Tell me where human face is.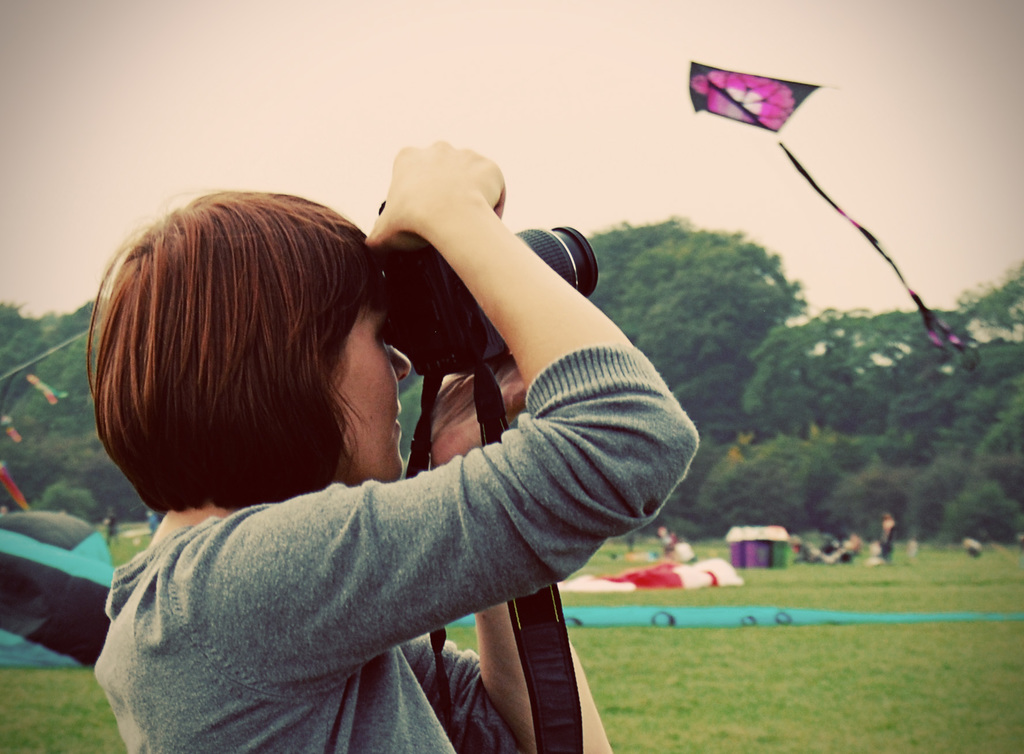
human face is at bbox=[337, 298, 412, 486].
